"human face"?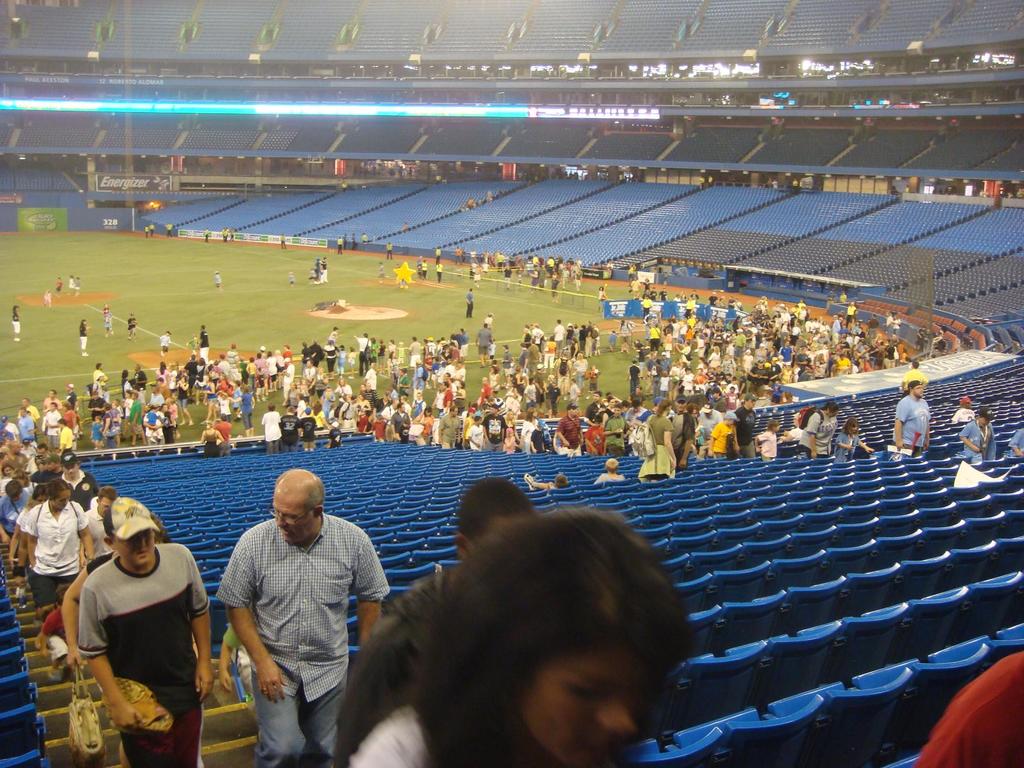
[x1=127, y1=390, x2=129, y2=396]
